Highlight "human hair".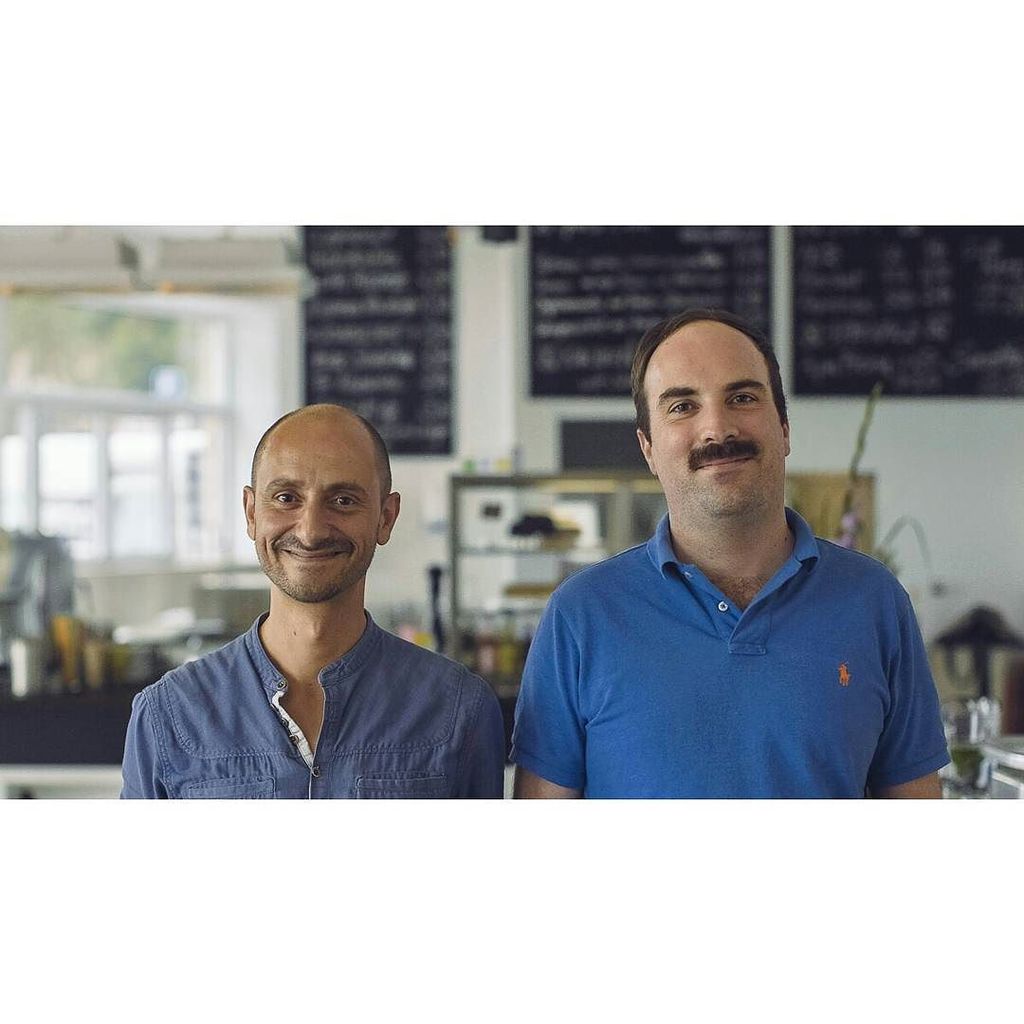
Highlighted region: {"left": 615, "top": 298, "right": 785, "bottom": 431}.
